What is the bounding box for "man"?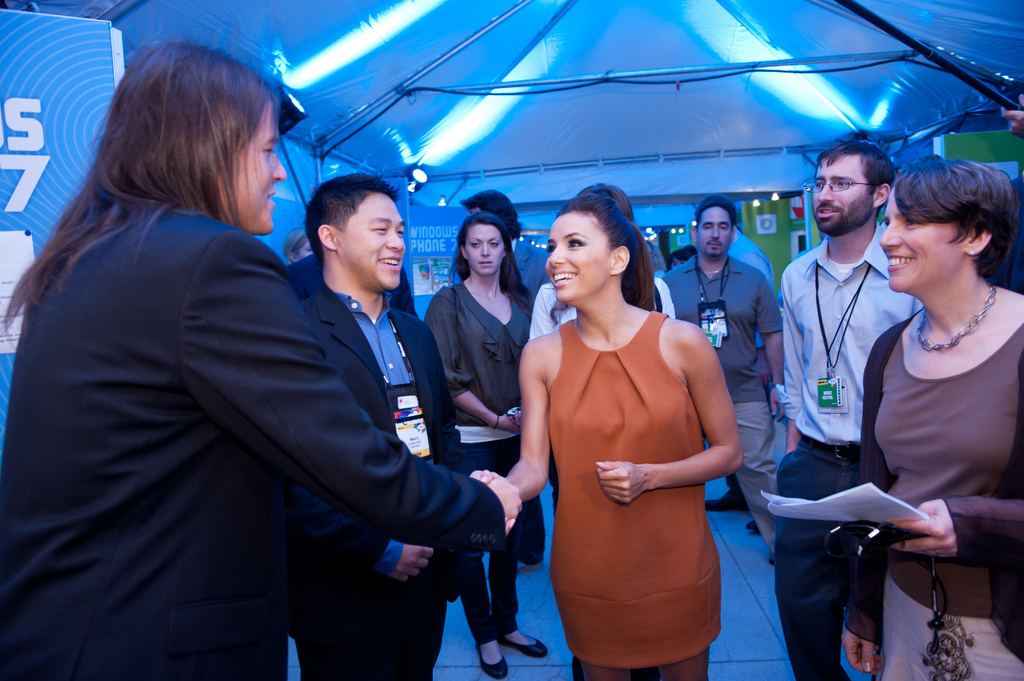
[x1=704, y1=230, x2=775, y2=531].
